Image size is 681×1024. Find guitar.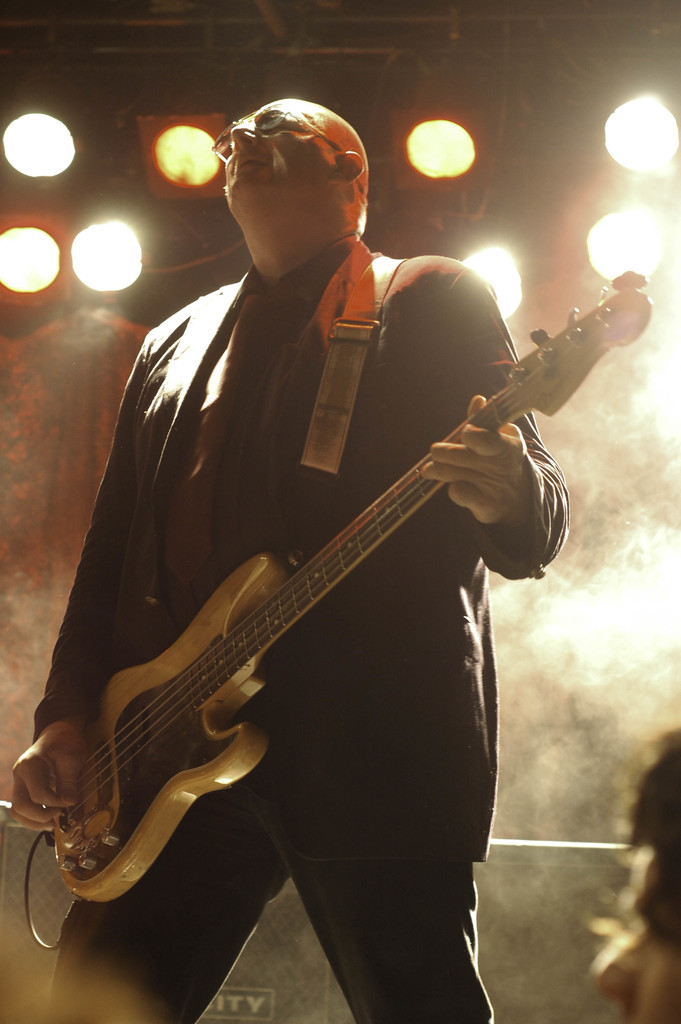
bbox(53, 265, 653, 902).
